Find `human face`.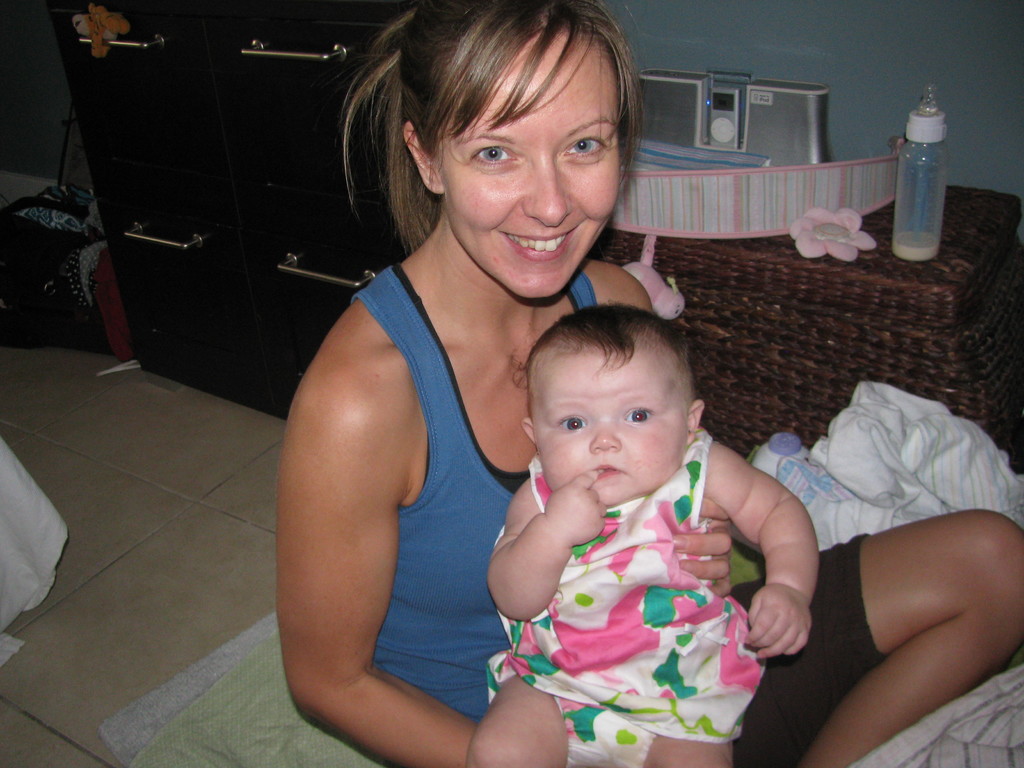
(left=534, top=338, right=683, bottom=503).
